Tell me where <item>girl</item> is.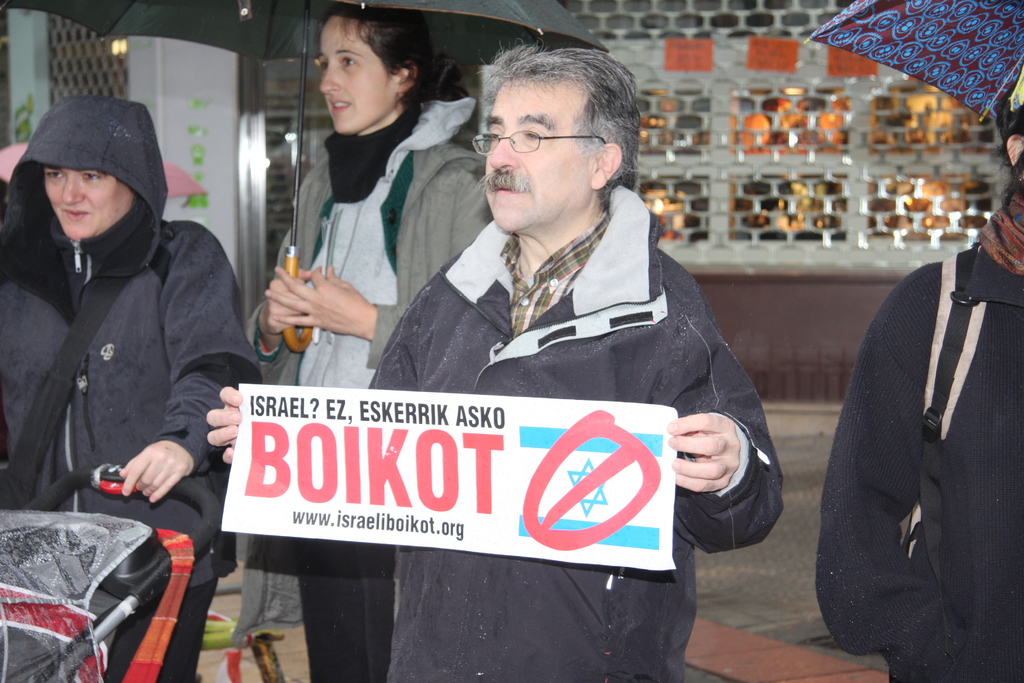
<item>girl</item> is at x1=829, y1=76, x2=1023, y2=682.
